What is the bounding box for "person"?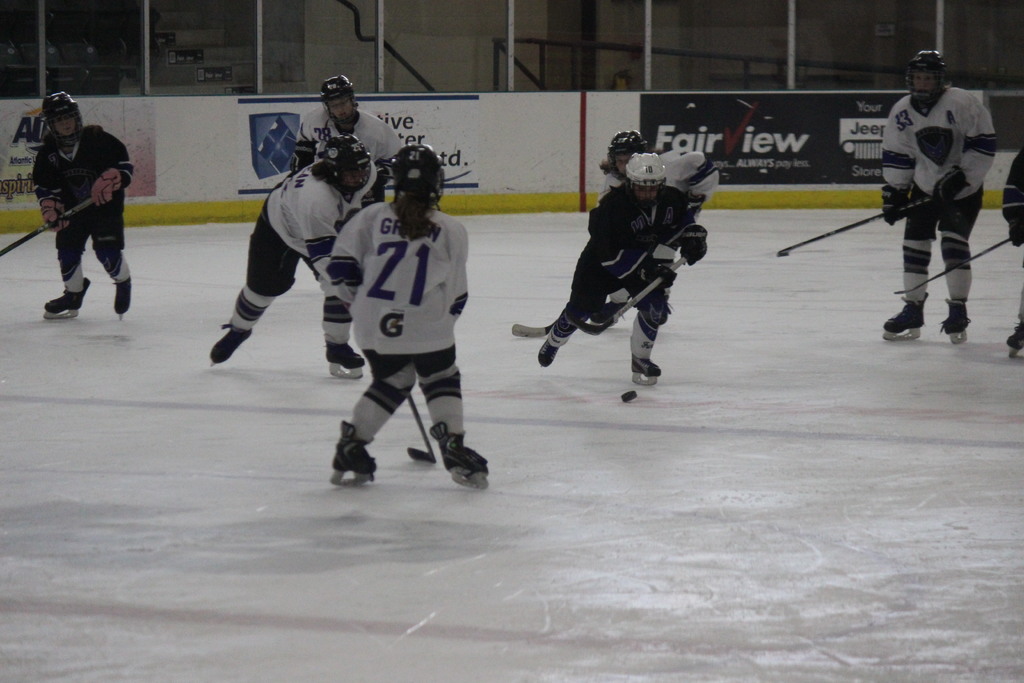
rect(31, 92, 138, 315).
